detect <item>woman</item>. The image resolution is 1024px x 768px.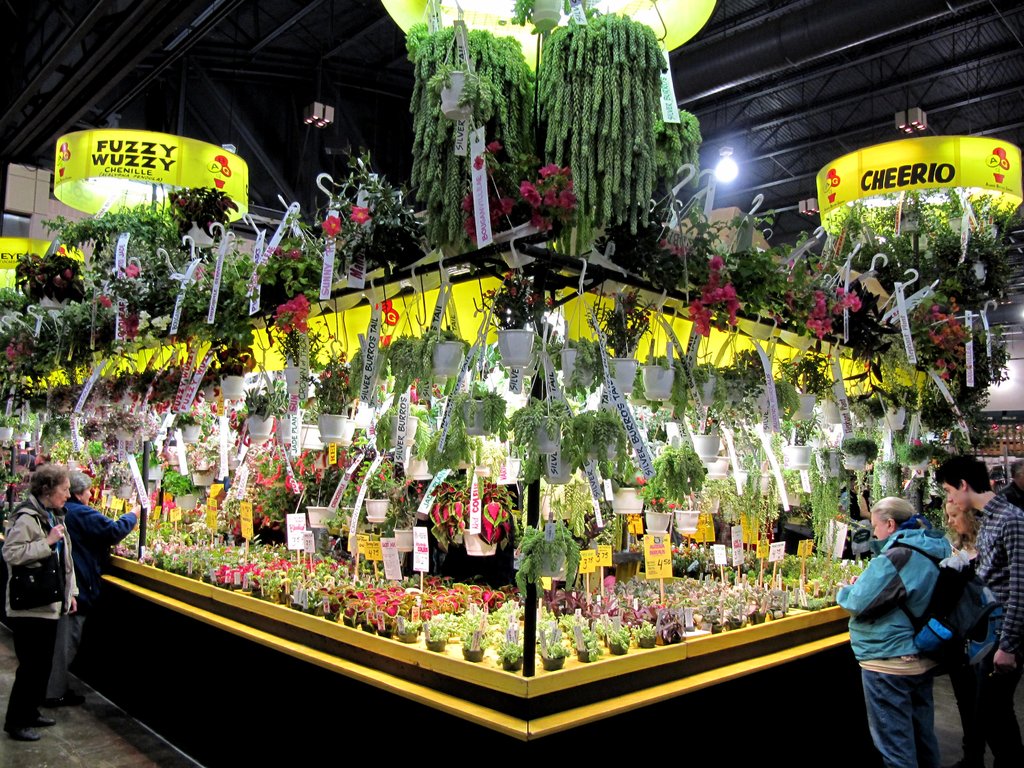
[44,470,138,712].
